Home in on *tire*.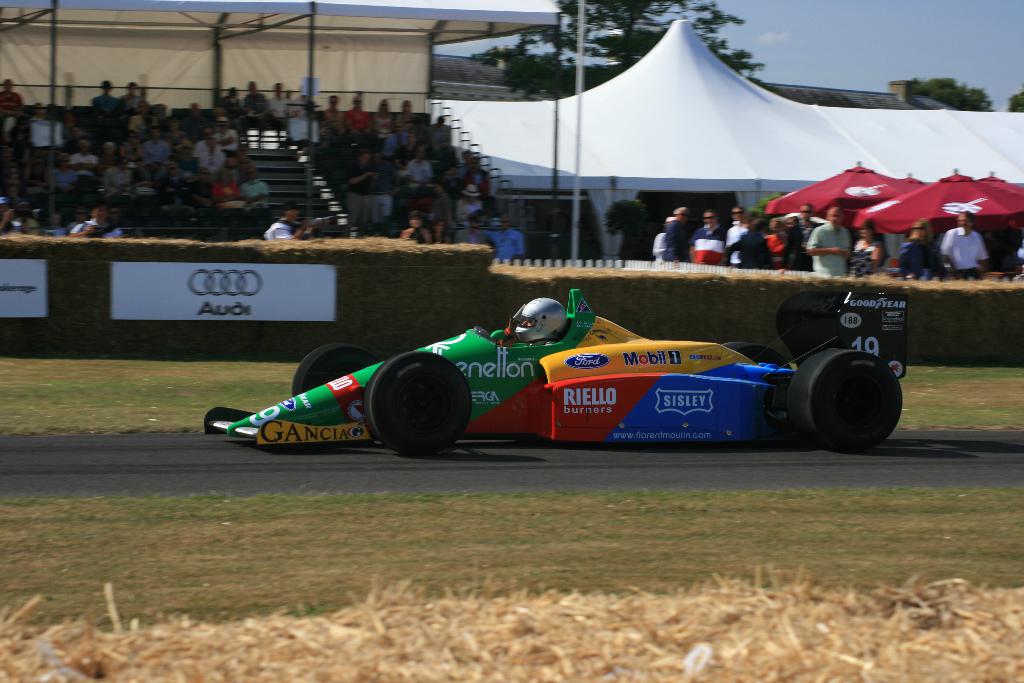
Homed in at rect(294, 339, 376, 397).
